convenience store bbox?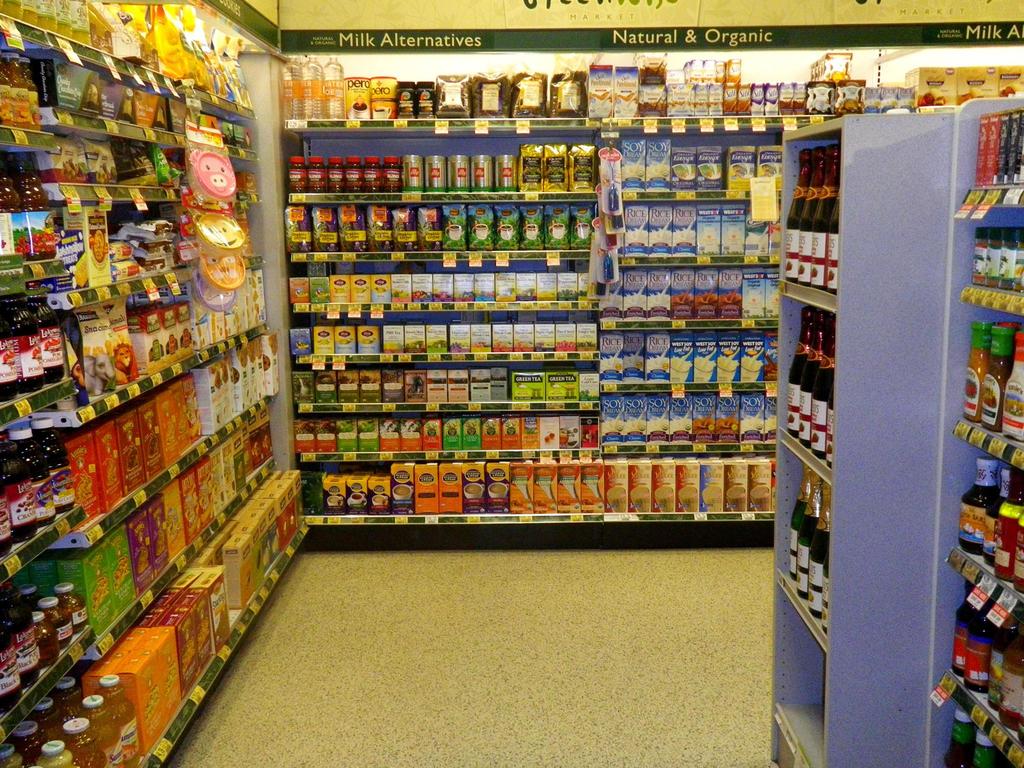
<bbox>0, 0, 1023, 767</bbox>
